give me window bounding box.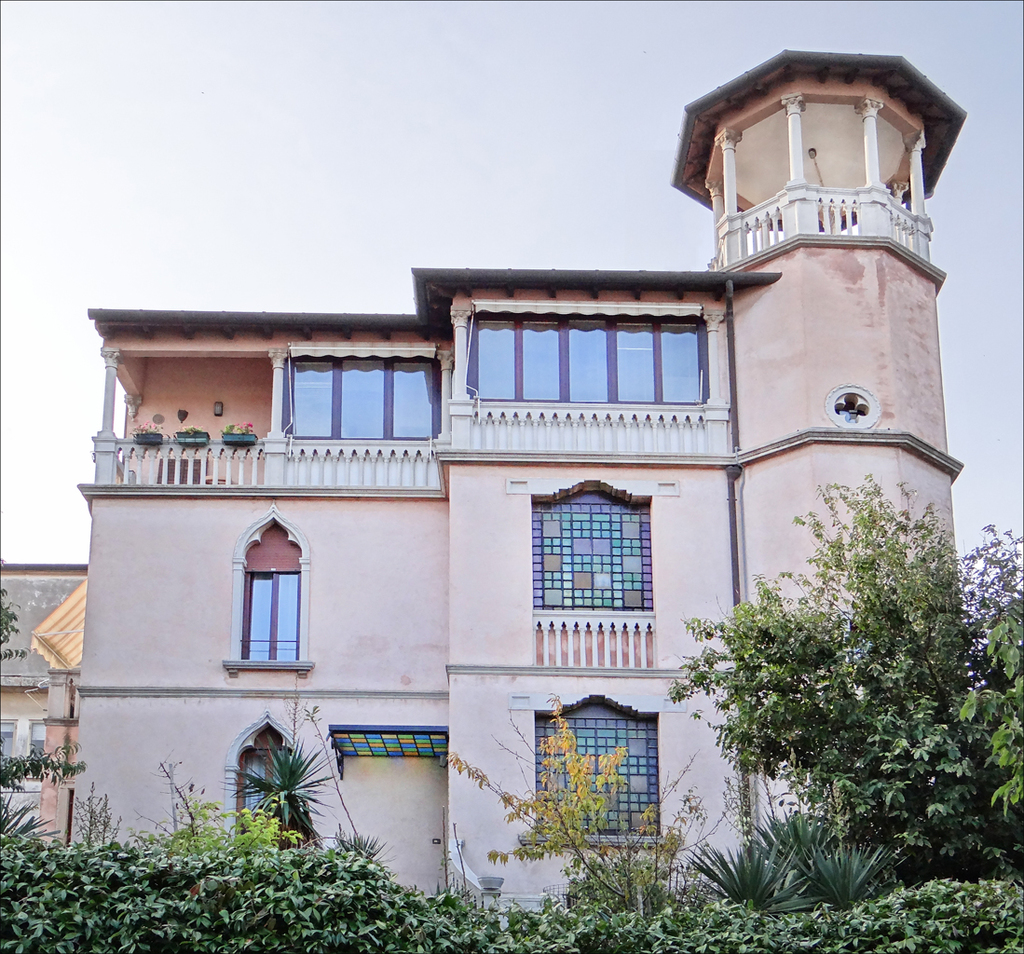
l=184, t=717, r=323, b=825.
